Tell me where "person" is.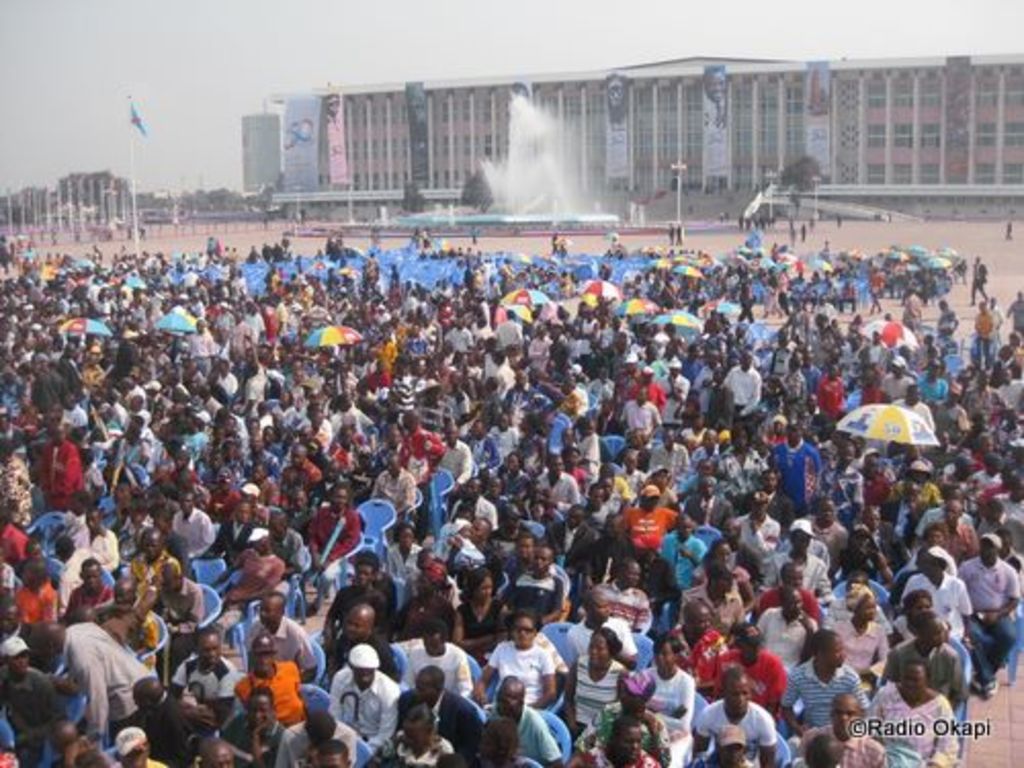
"person" is at 303 481 358 571.
